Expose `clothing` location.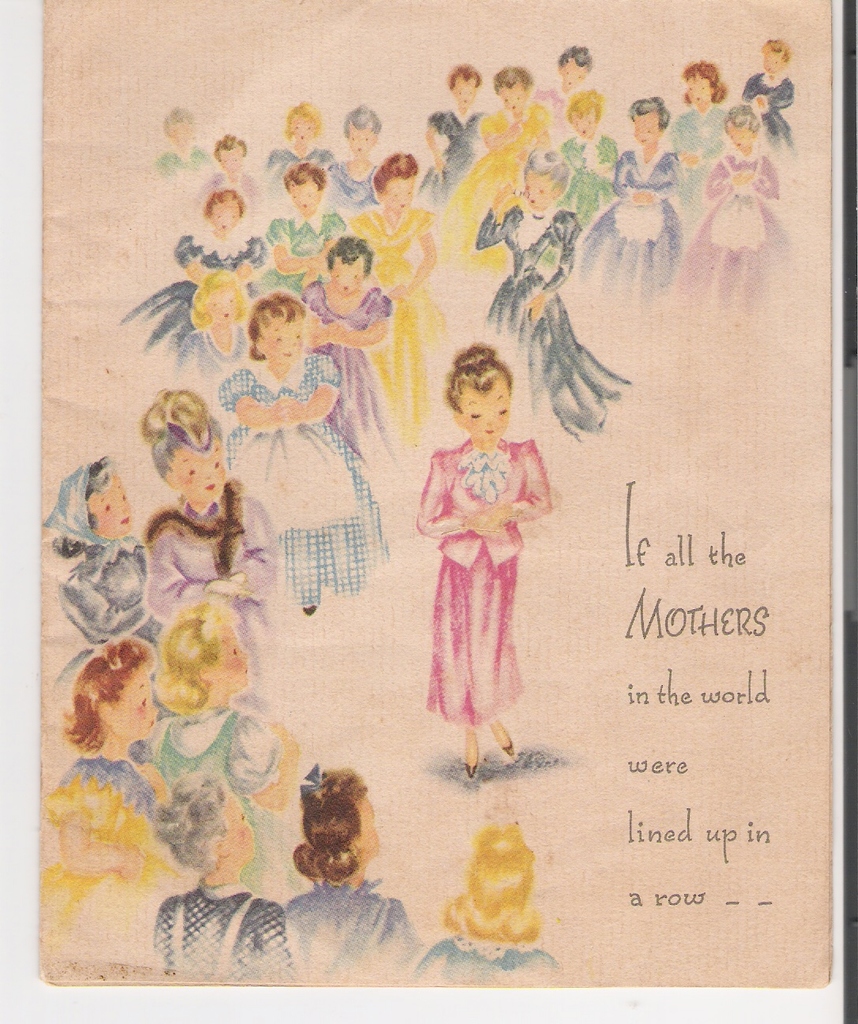
Exposed at [left=142, top=707, right=269, bottom=869].
